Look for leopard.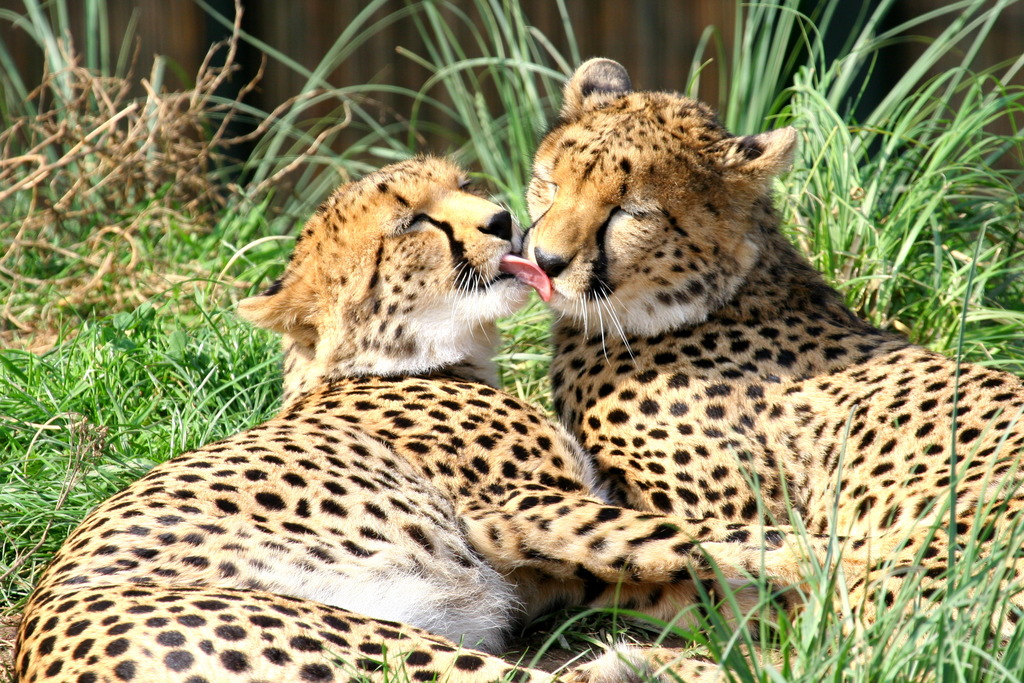
Found: <box>518,51,1023,682</box>.
